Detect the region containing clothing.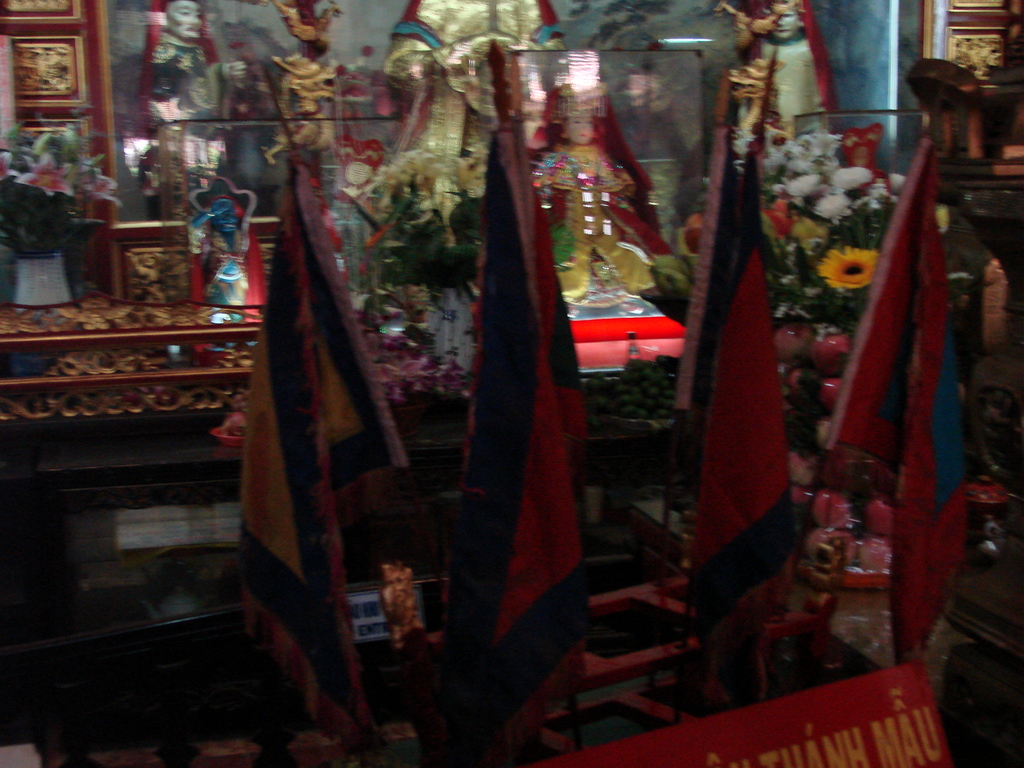
275:91:583:719.
